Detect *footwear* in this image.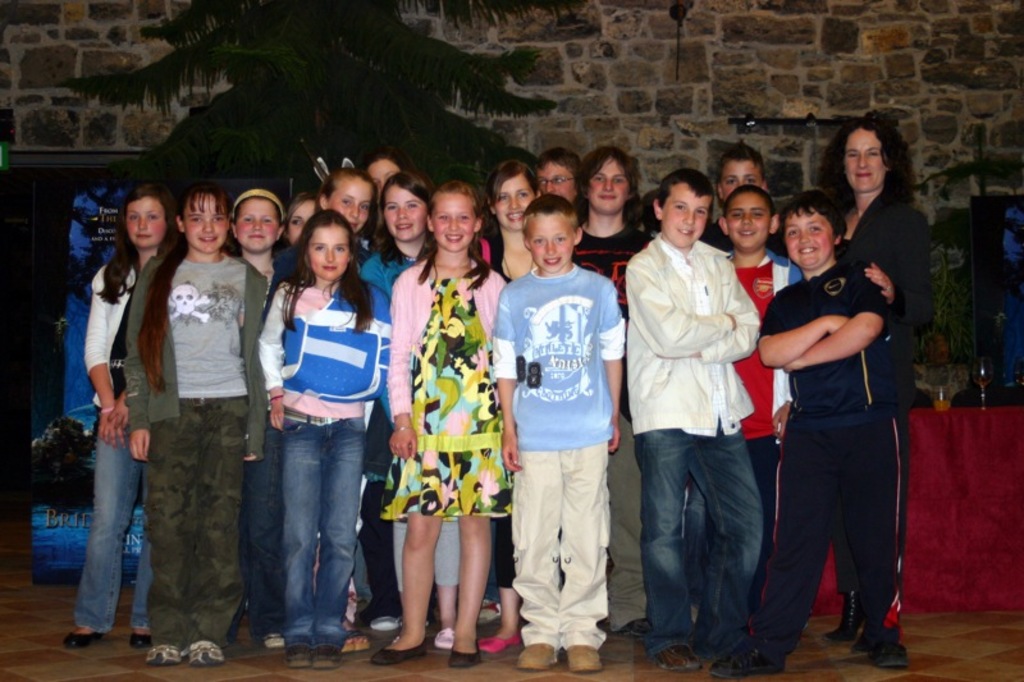
Detection: (left=371, top=649, right=429, bottom=662).
